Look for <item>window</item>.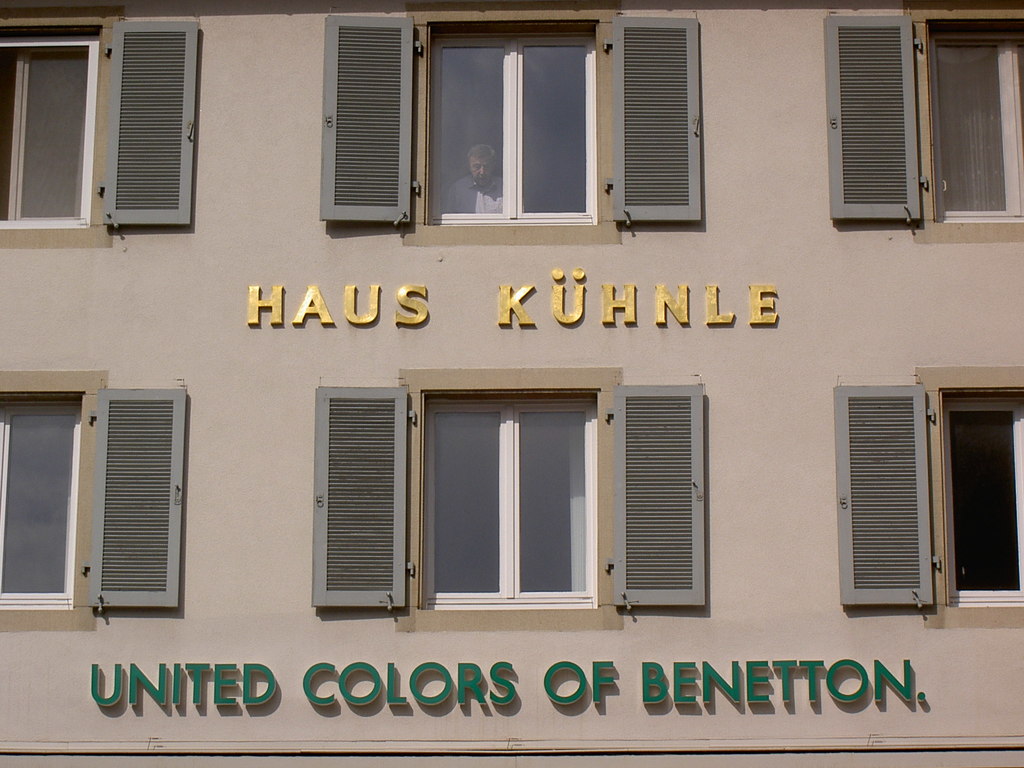
Found: 308,364,700,630.
